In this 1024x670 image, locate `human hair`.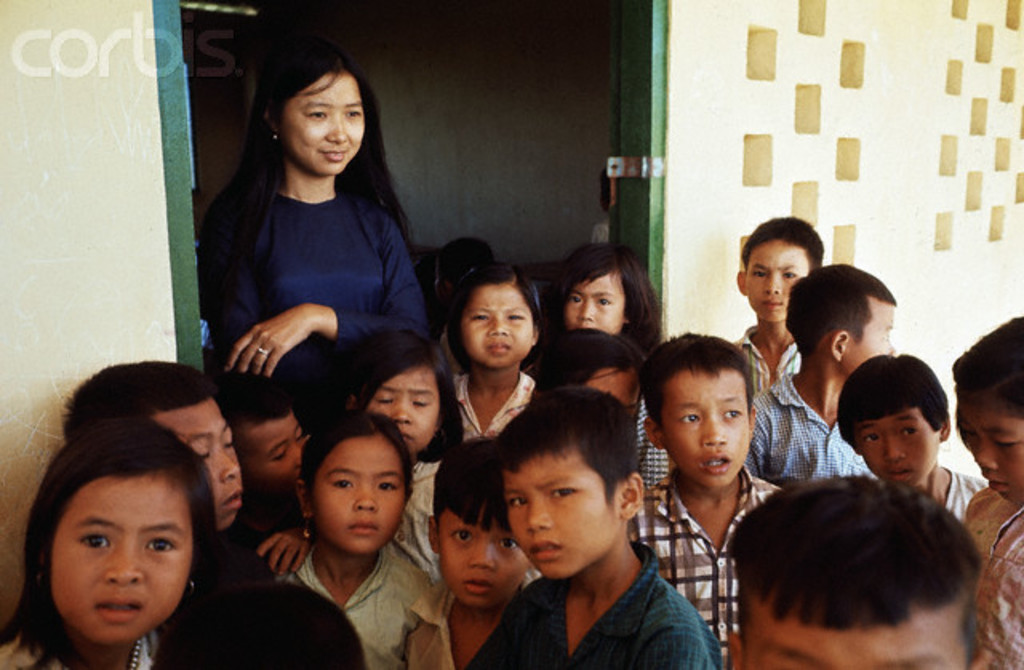
Bounding box: left=731, top=481, right=995, bottom=660.
